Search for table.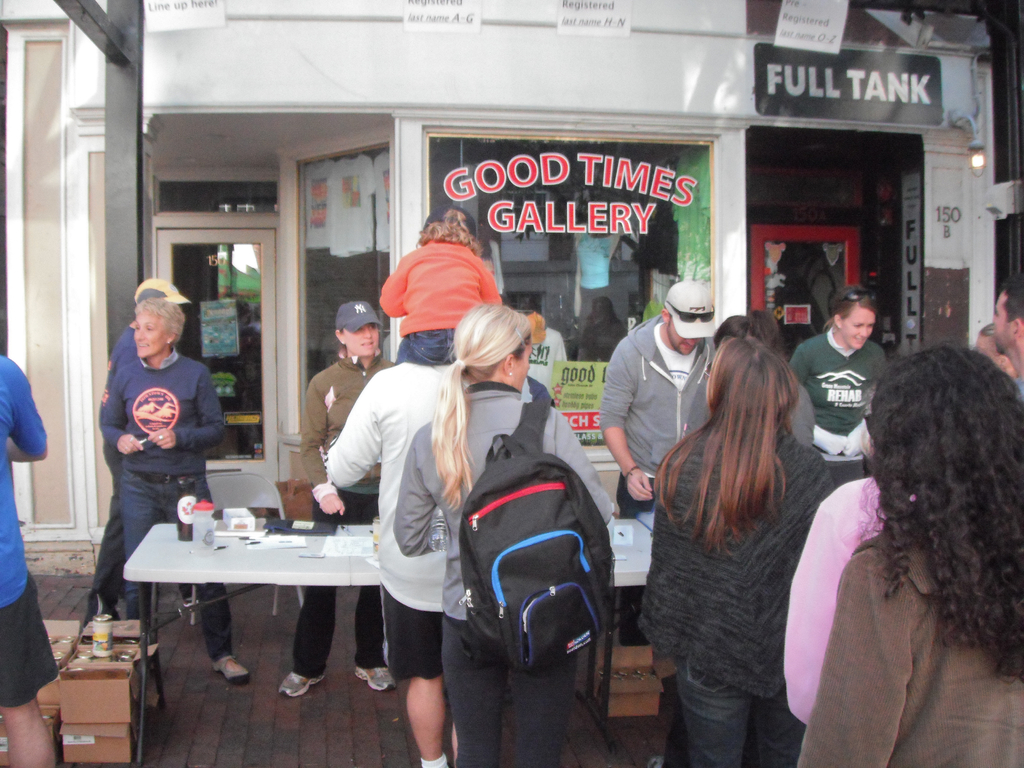
Found at box(79, 498, 472, 726).
